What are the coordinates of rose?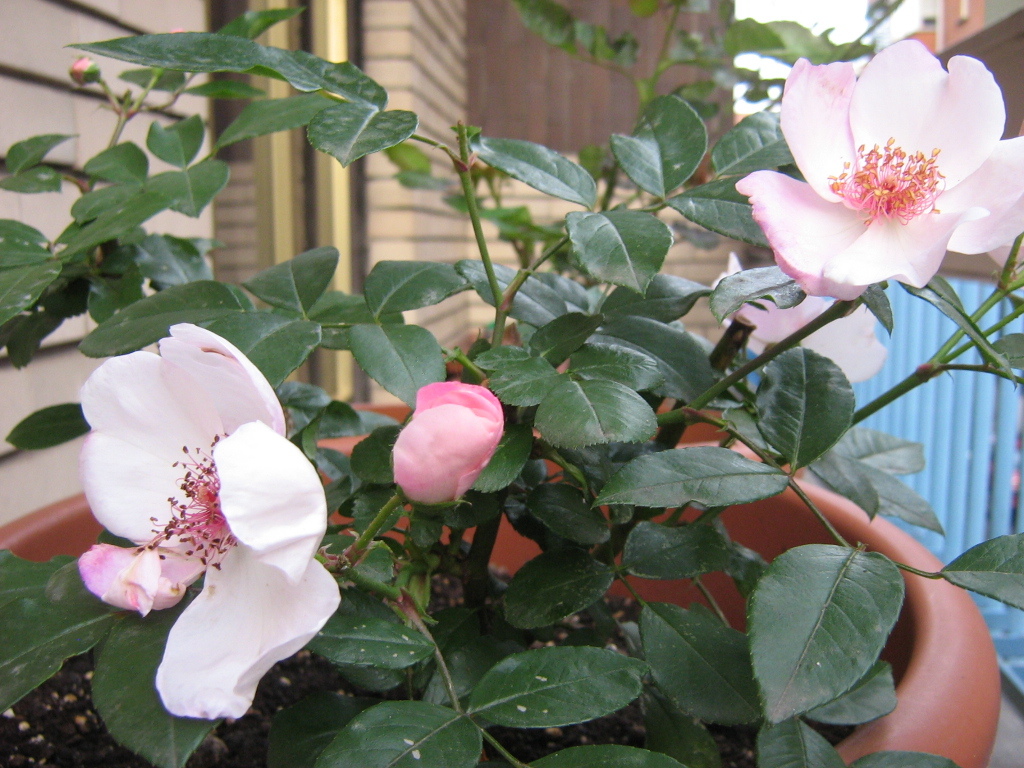
detection(390, 381, 505, 508).
